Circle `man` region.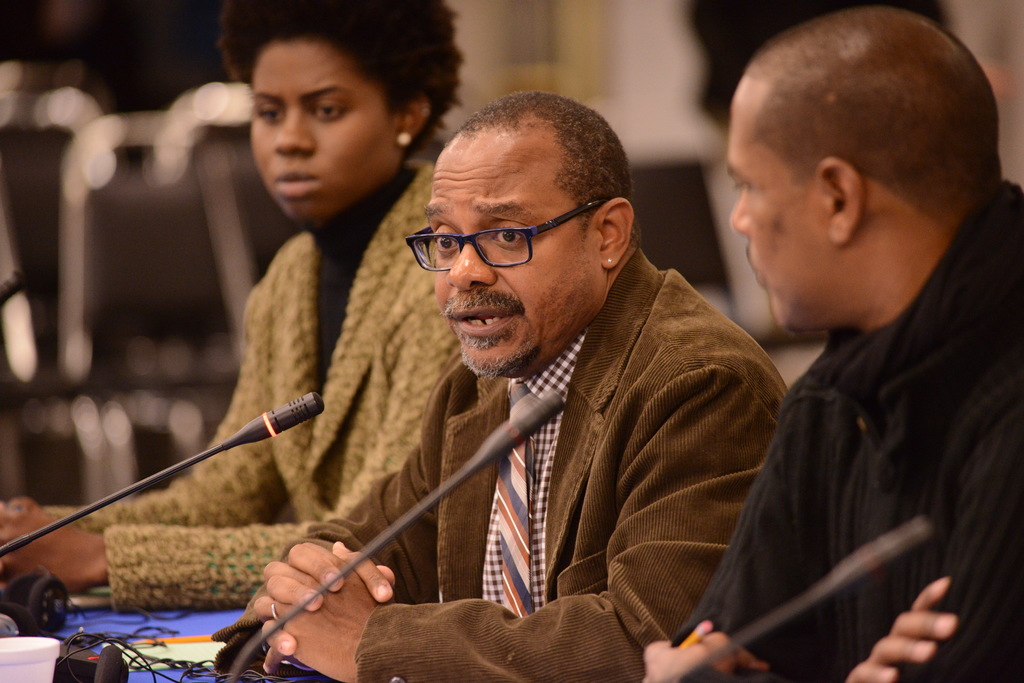
Region: 644 5 1023 682.
